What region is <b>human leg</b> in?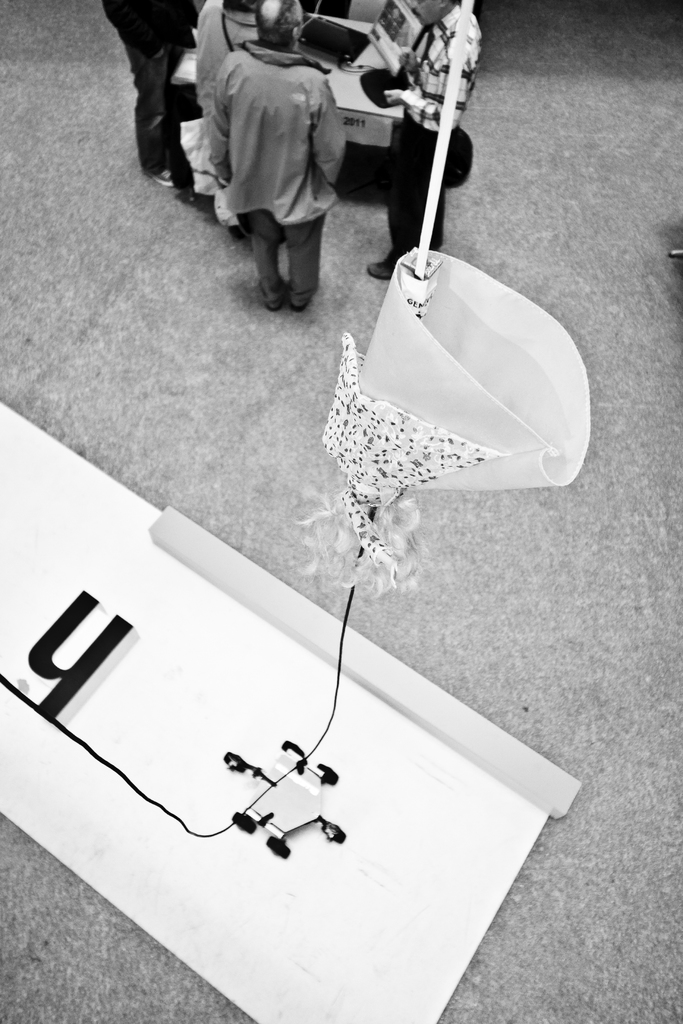
pyautogui.locateOnScreen(415, 128, 448, 249).
